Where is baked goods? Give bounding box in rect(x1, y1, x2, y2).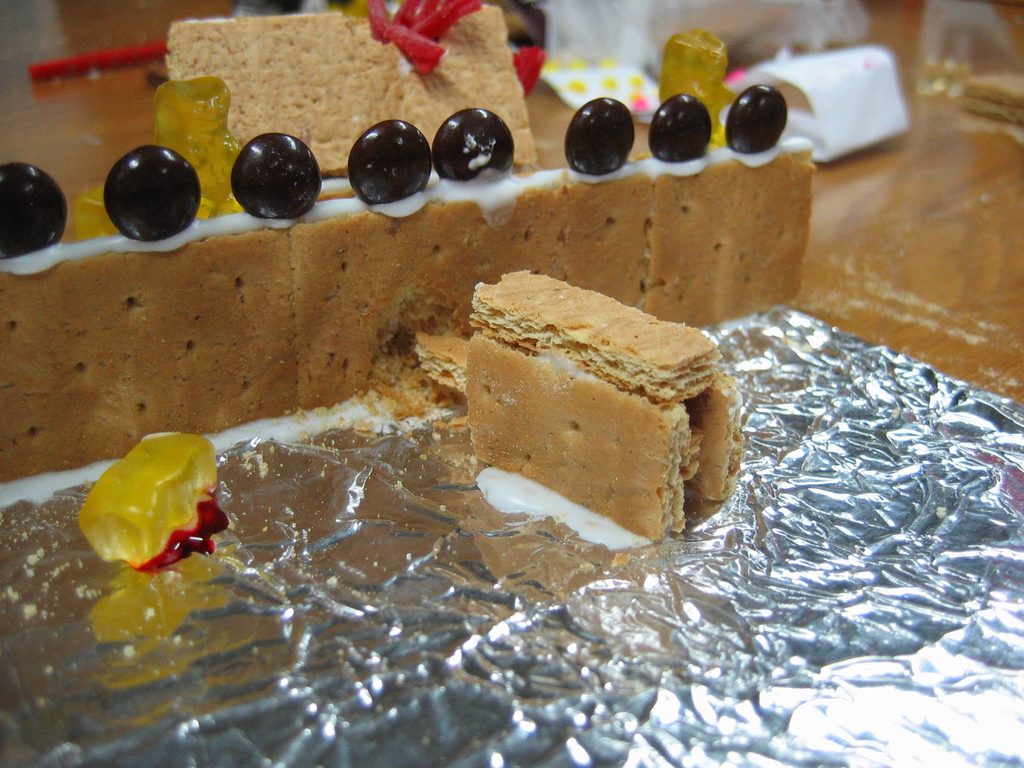
rect(410, 328, 474, 397).
